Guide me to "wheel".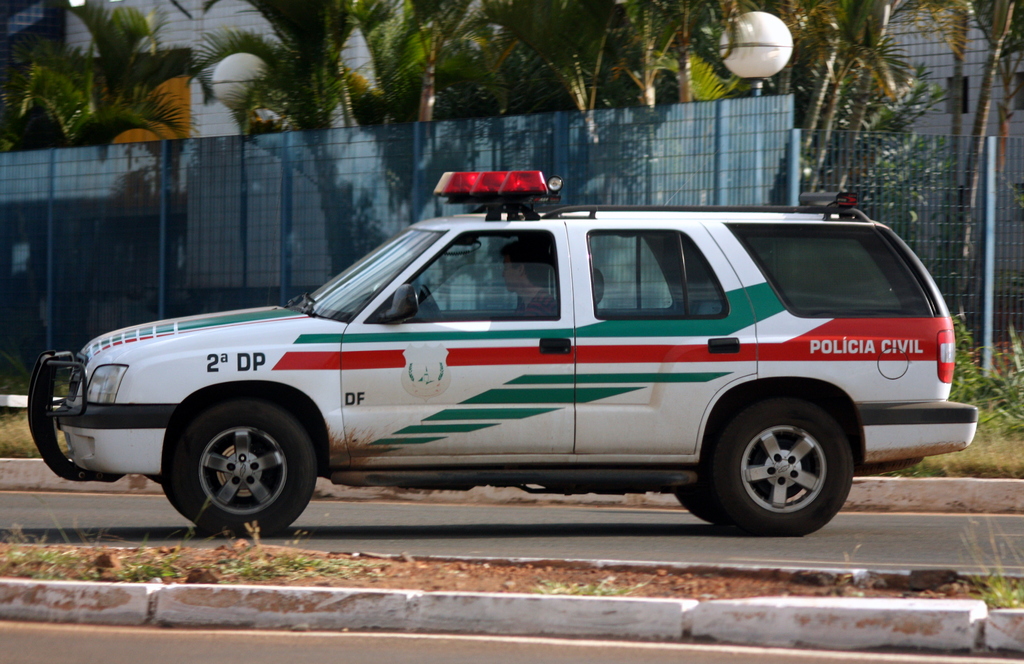
Guidance: 423:286:447:321.
